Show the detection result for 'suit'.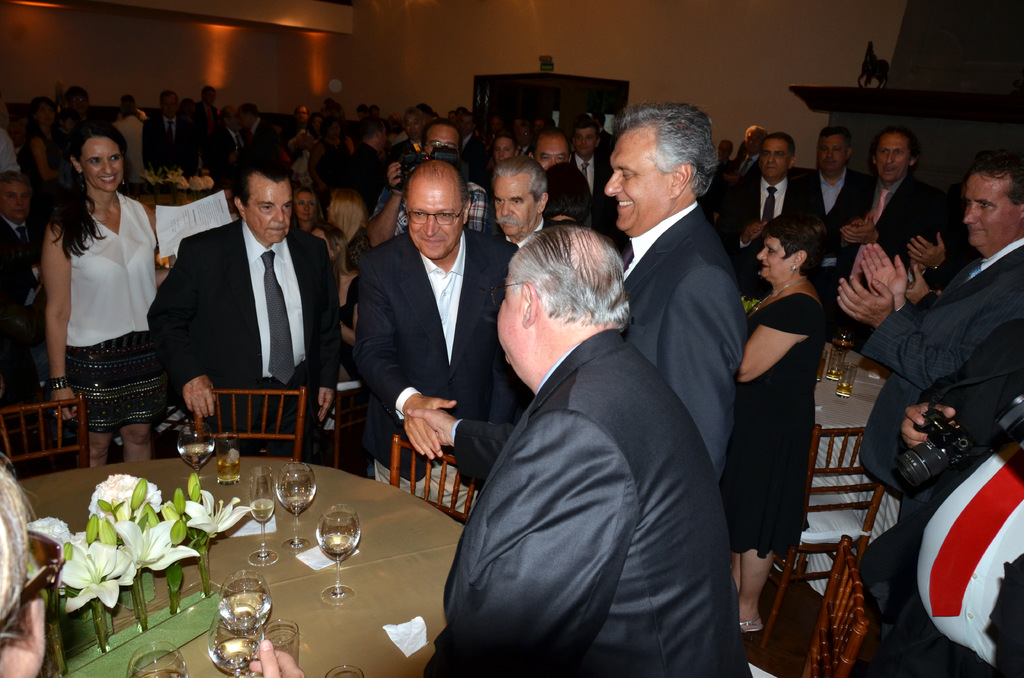
left=858, top=239, right=1023, bottom=524.
